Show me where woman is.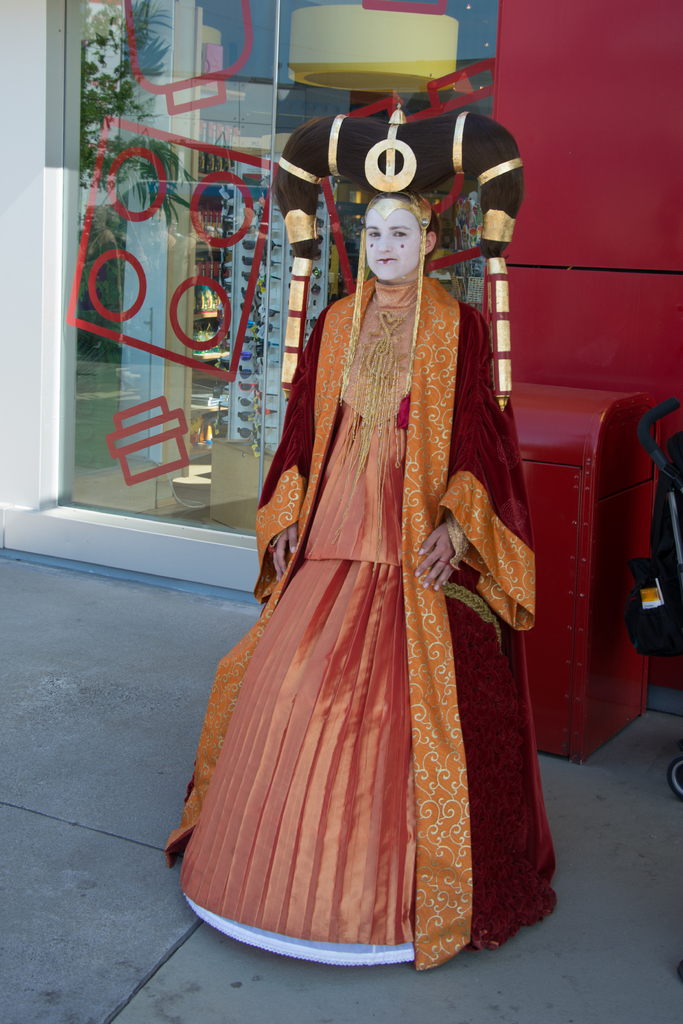
woman is at <bbox>186, 124, 556, 906</bbox>.
